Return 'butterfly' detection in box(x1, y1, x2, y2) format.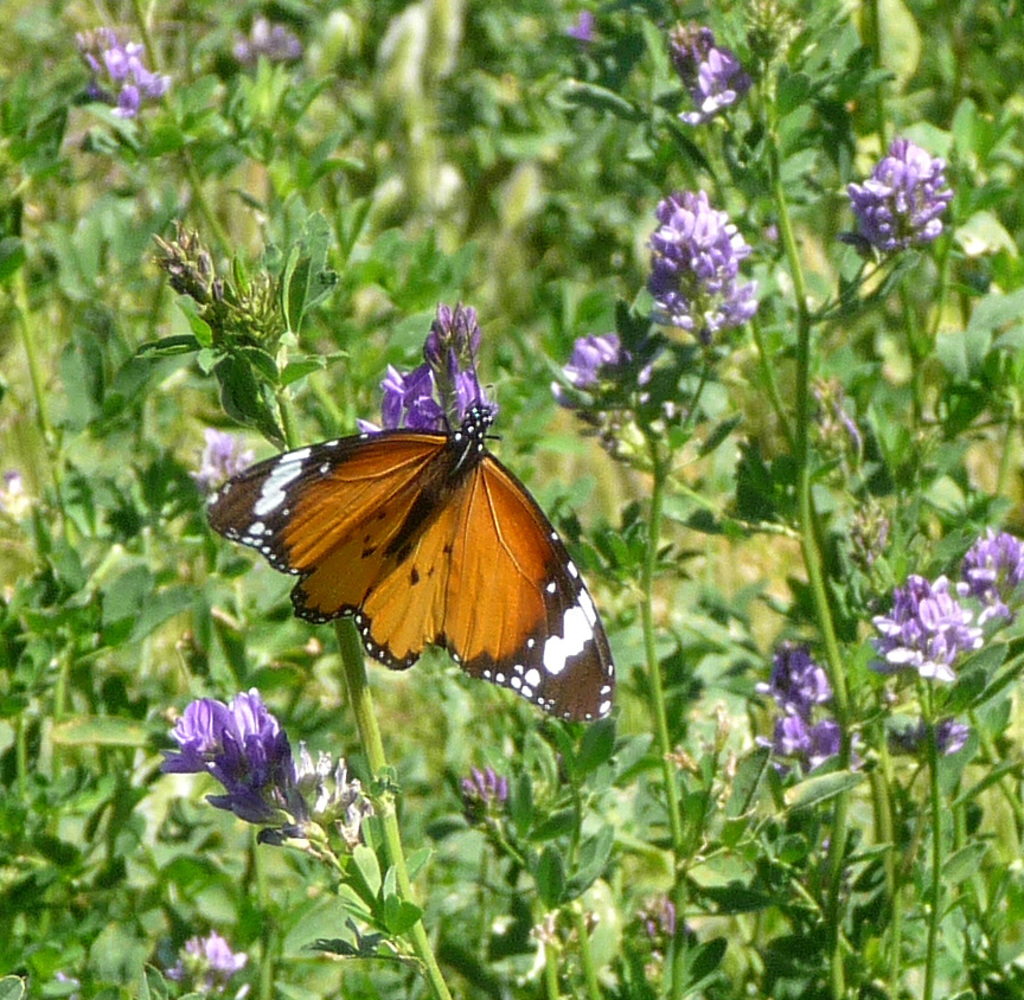
box(210, 306, 627, 722).
